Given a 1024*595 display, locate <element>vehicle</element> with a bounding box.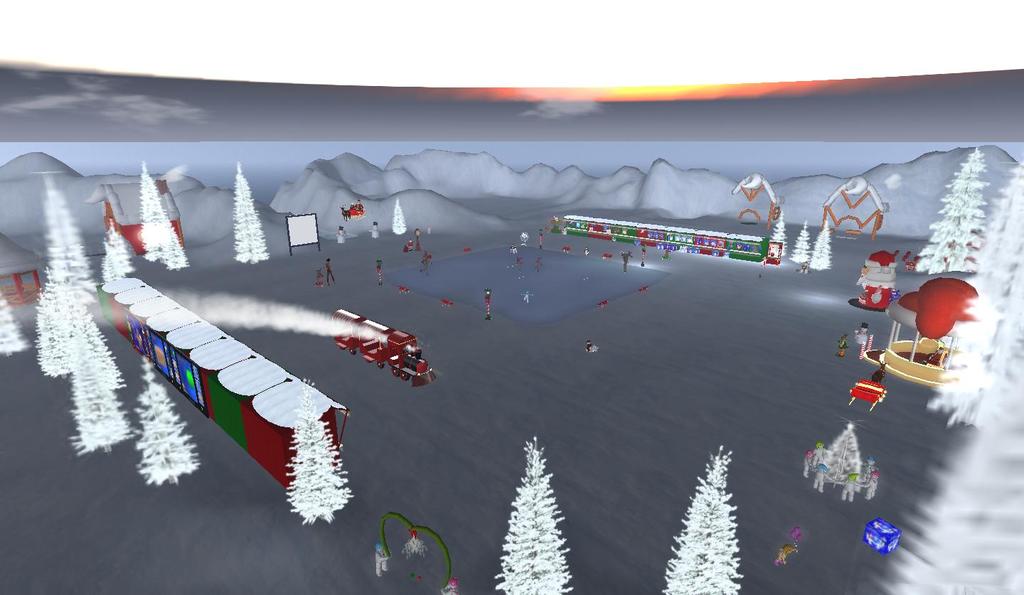
Located: bbox(324, 316, 431, 390).
